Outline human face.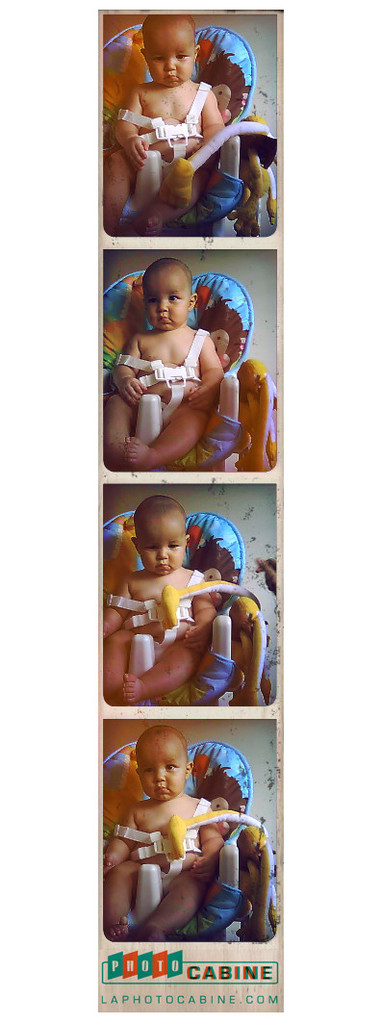
Outline: [x1=148, y1=25, x2=197, y2=94].
